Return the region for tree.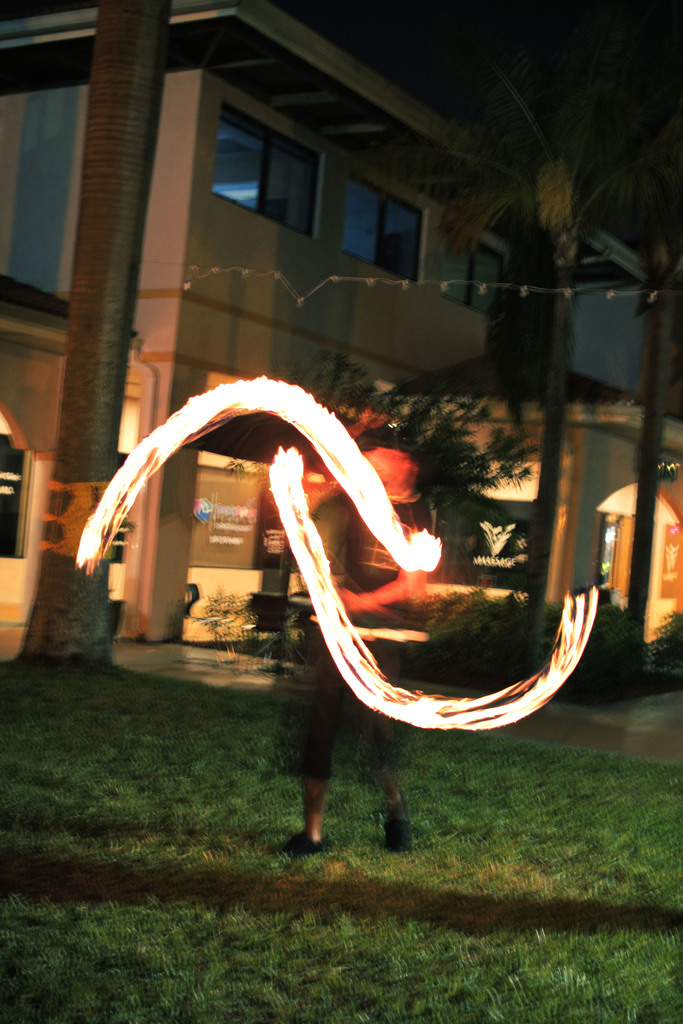
pyautogui.locateOnScreen(406, 53, 672, 652).
